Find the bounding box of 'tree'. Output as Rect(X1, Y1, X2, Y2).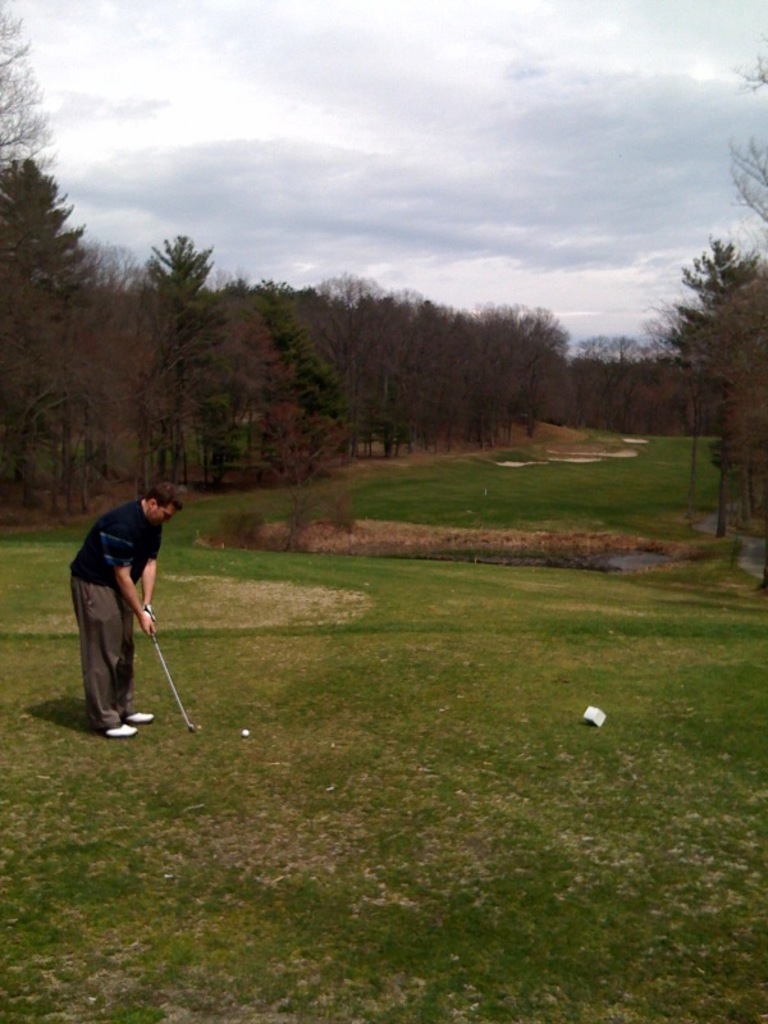
Rect(462, 305, 525, 443).
